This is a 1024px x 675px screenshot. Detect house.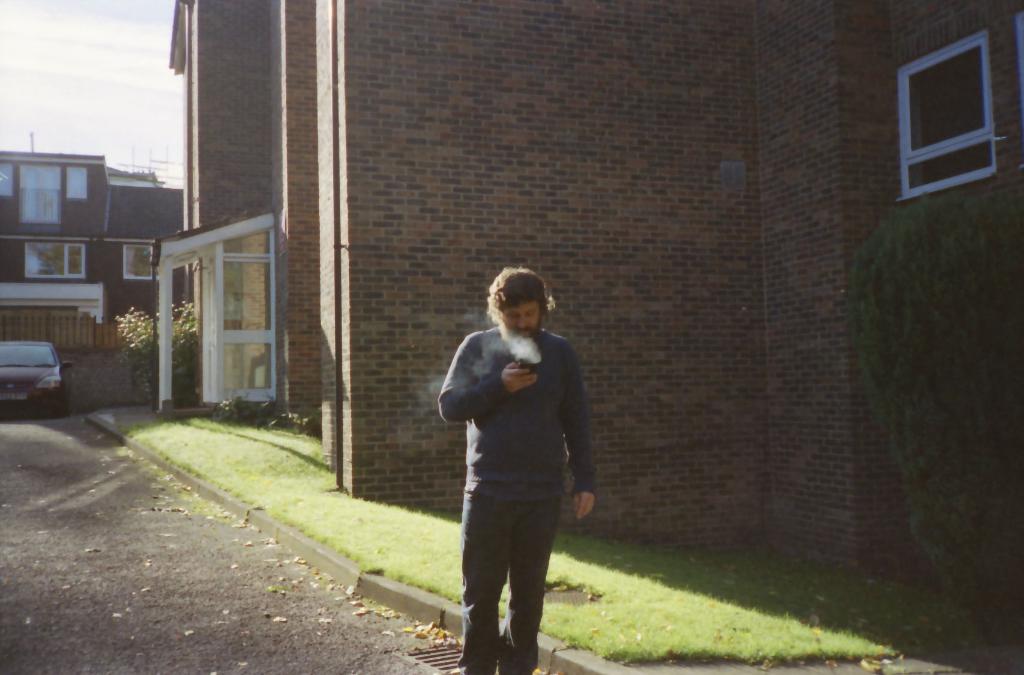
box(169, 0, 1023, 674).
